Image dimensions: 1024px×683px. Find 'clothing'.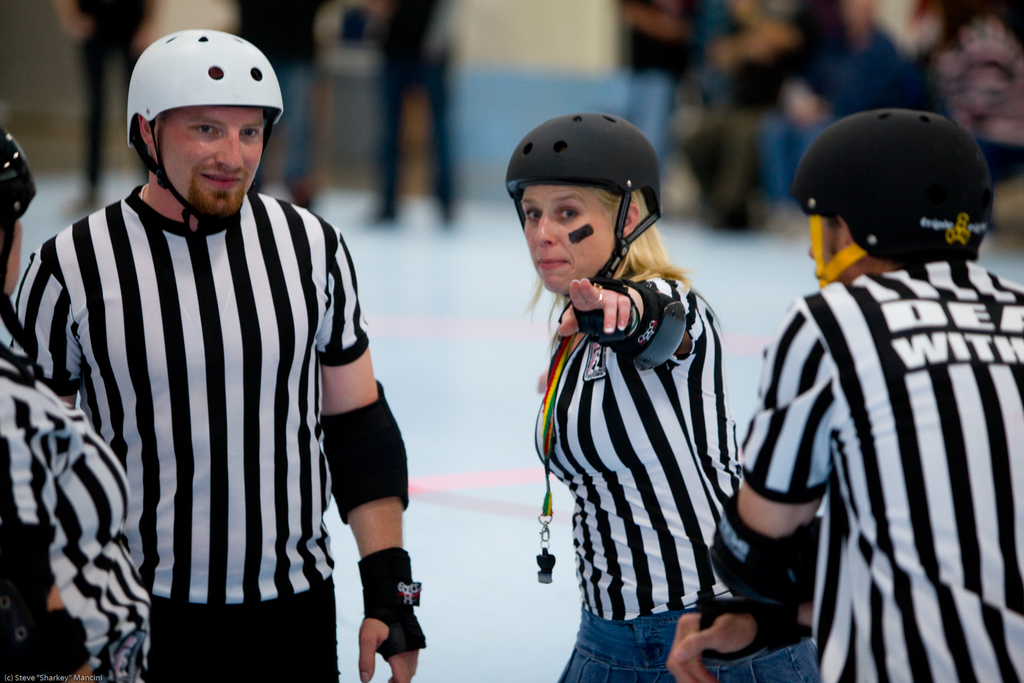
box=[75, 0, 166, 199].
